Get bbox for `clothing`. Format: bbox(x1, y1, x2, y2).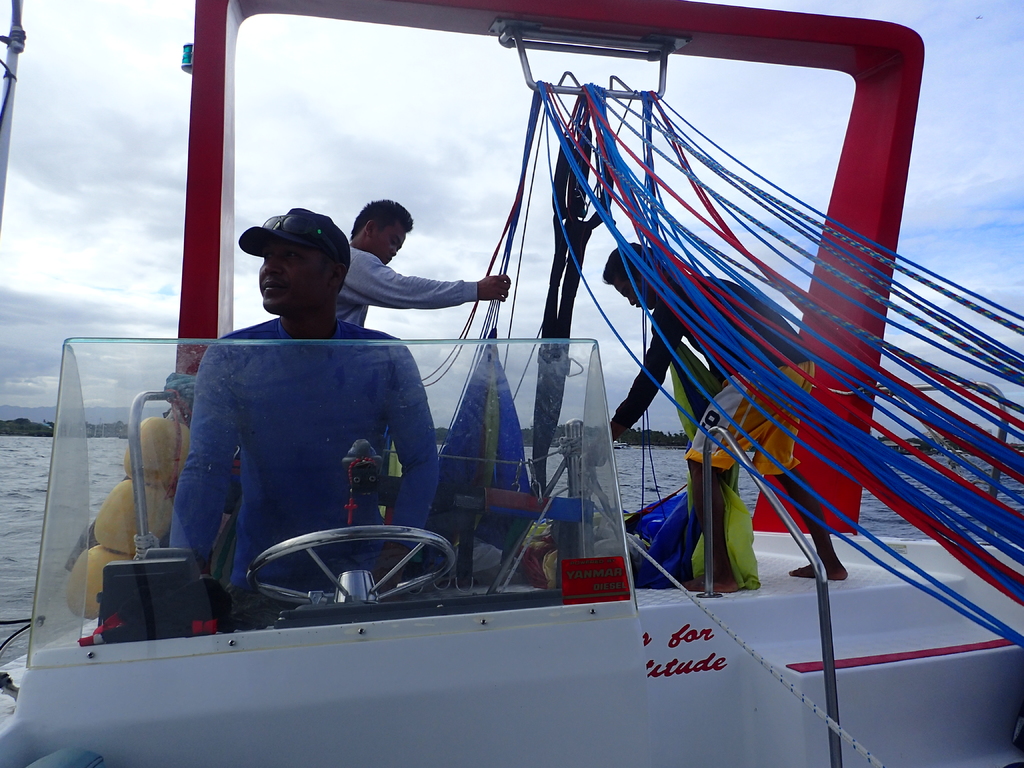
bbox(139, 269, 454, 589).
